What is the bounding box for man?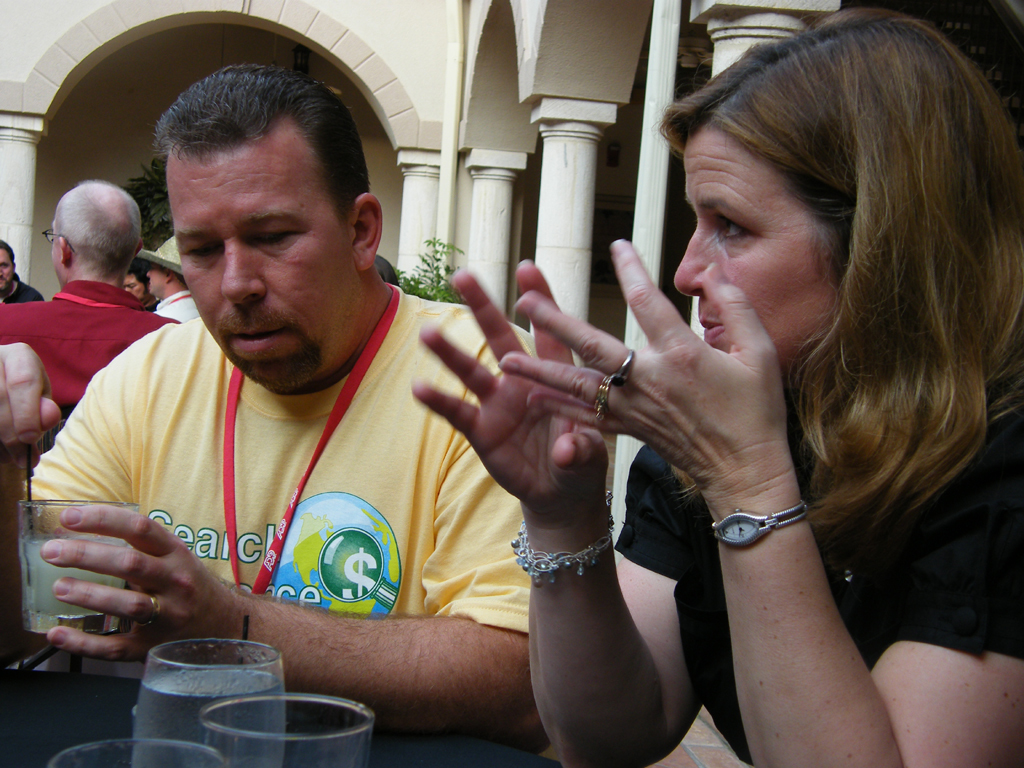
{"left": 1, "top": 243, "right": 37, "bottom": 303}.
